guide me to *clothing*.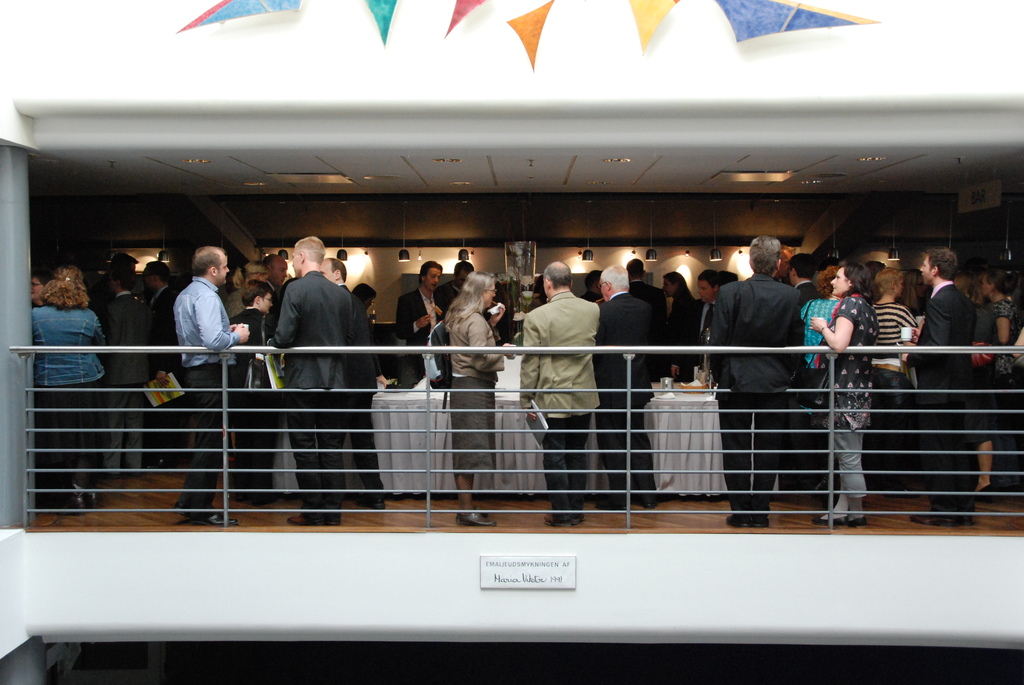
Guidance: [433, 281, 465, 310].
